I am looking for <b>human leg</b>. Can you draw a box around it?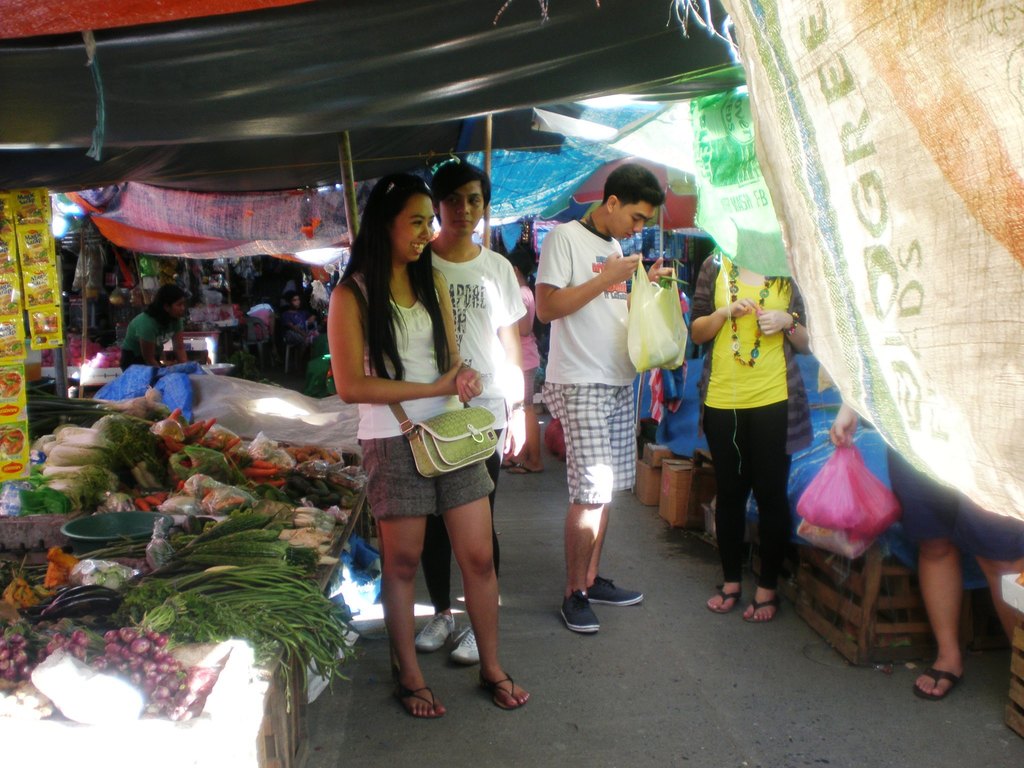
Sure, the bounding box is <bbox>381, 516, 447, 716</bbox>.
